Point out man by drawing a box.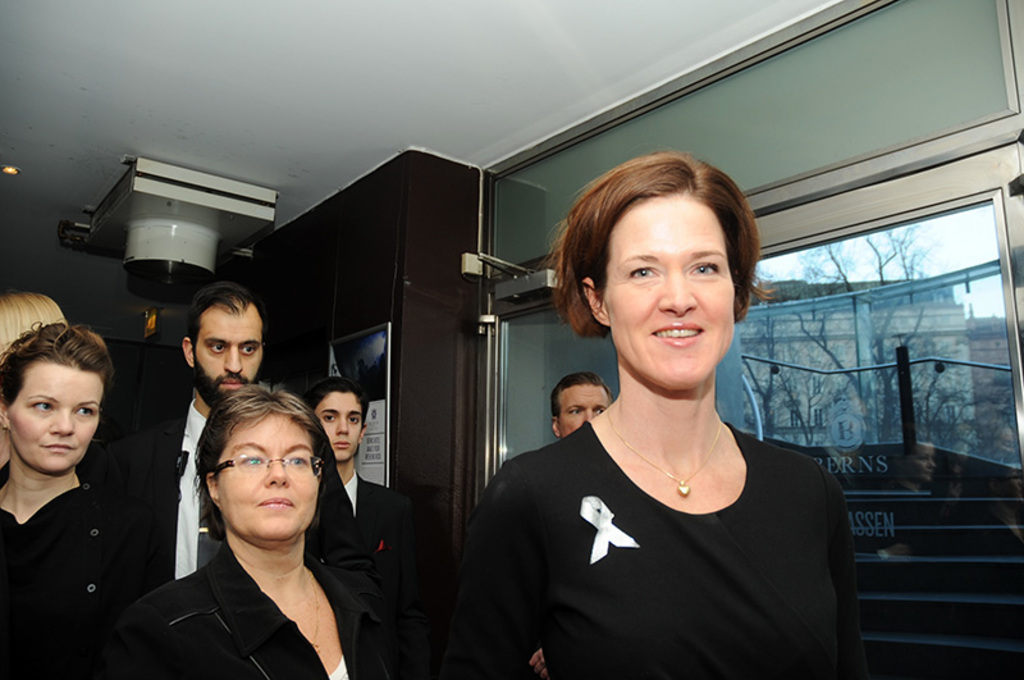
BBox(548, 368, 620, 439).
